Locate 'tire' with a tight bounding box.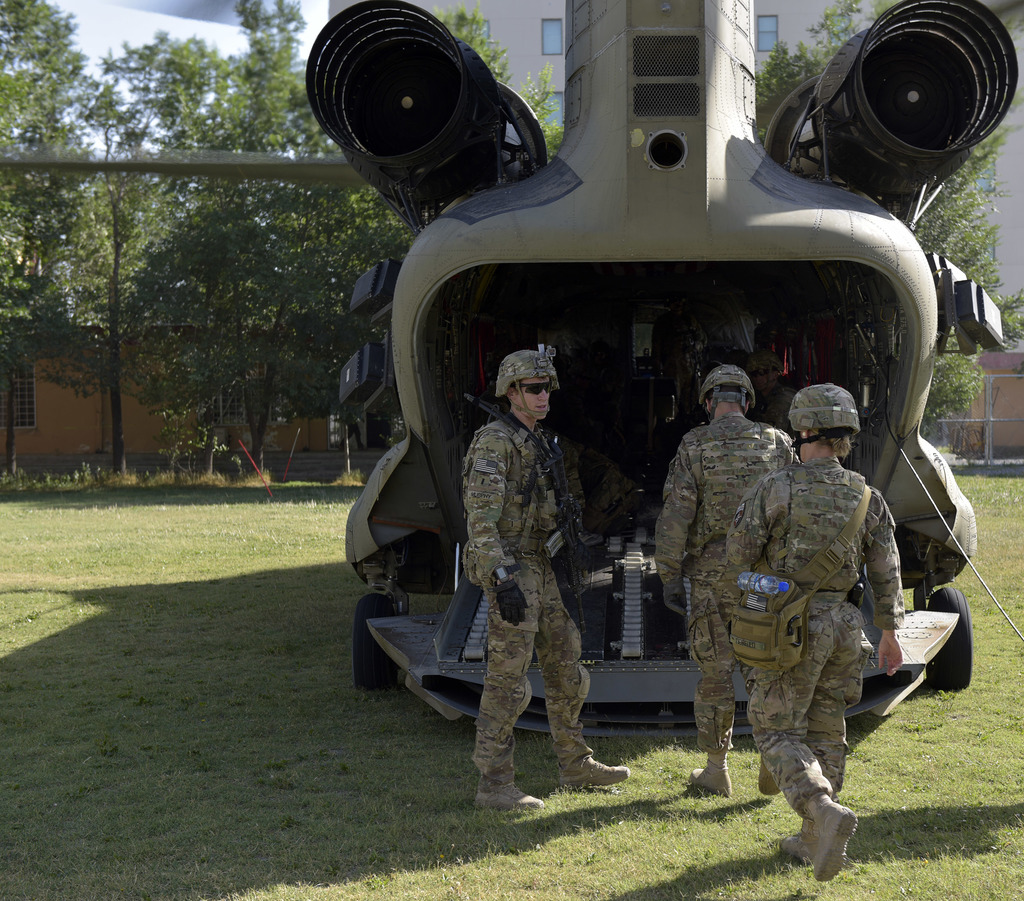
[351, 593, 394, 689].
